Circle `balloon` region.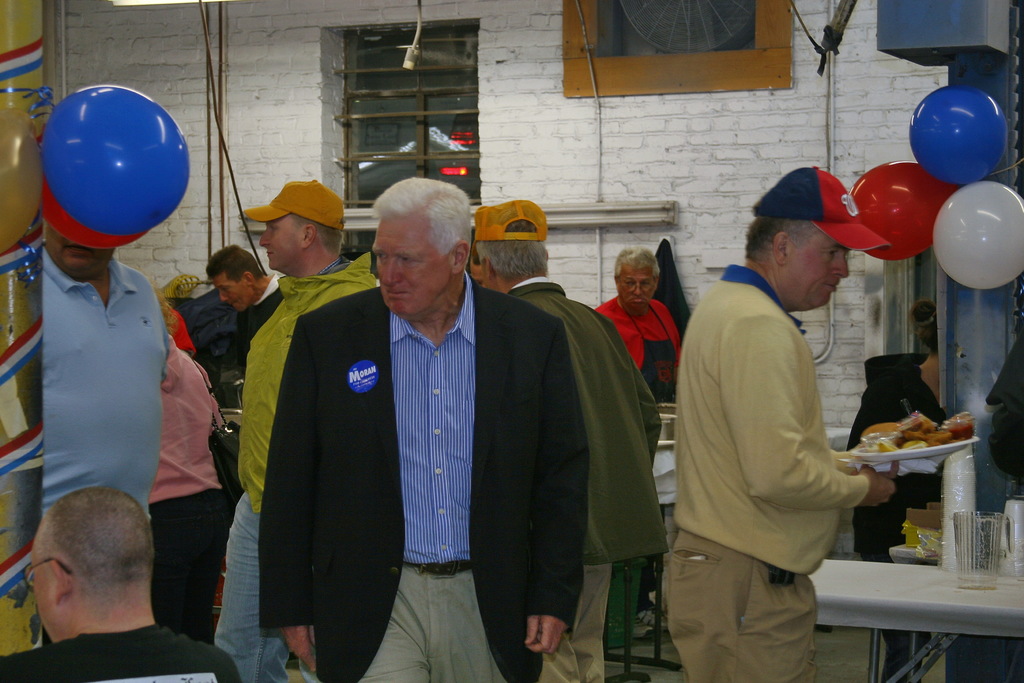
Region: [40, 86, 197, 238].
